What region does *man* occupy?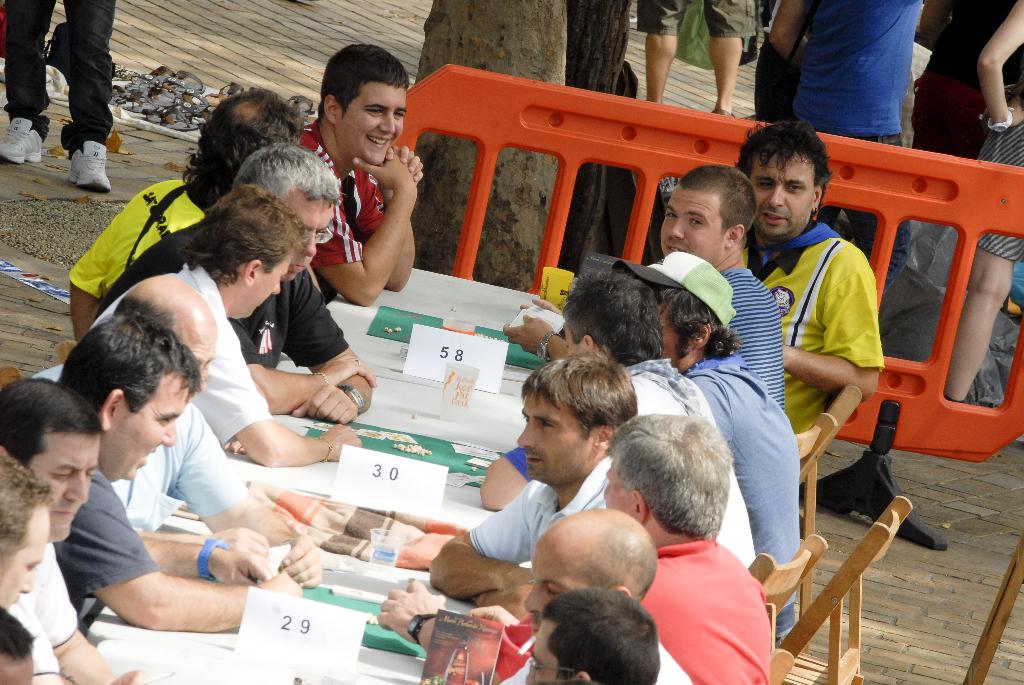
box(383, 409, 776, 684).
